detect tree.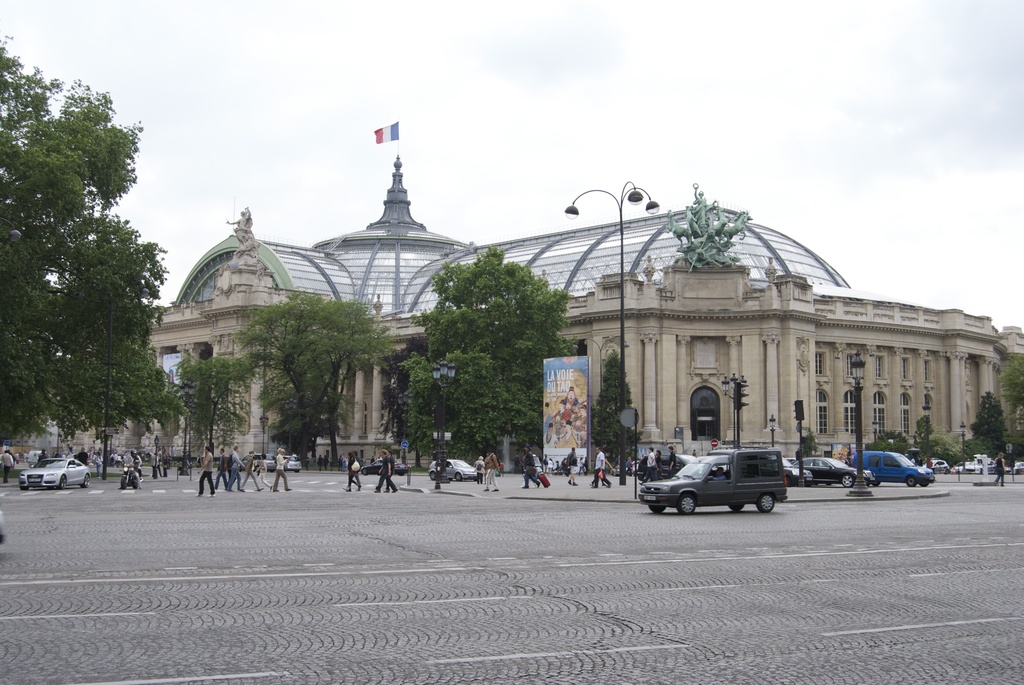
Detected at l=592, t=343, r=643, b=461.
